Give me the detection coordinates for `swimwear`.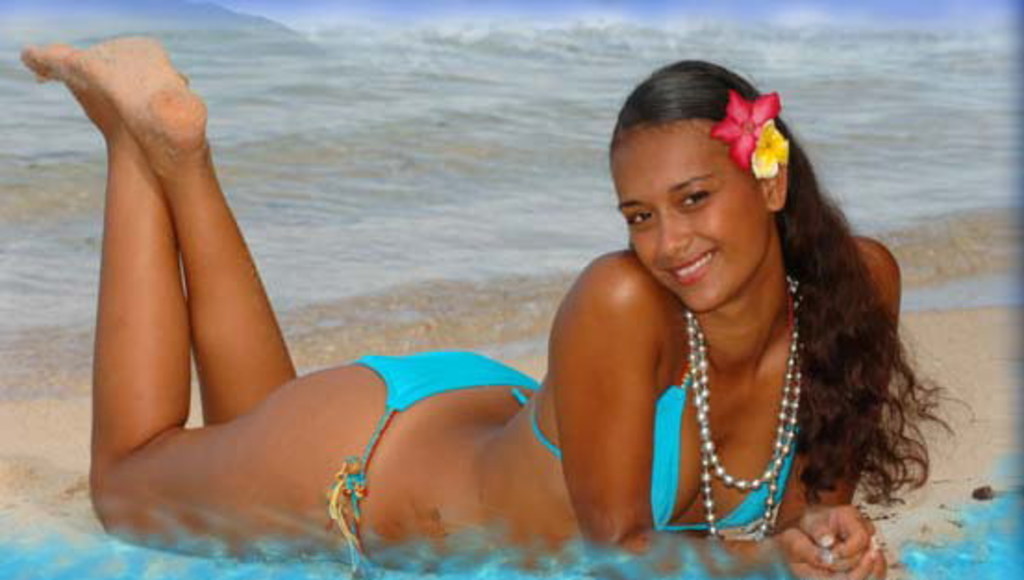
bbox=[317, 348, 546, 576].
